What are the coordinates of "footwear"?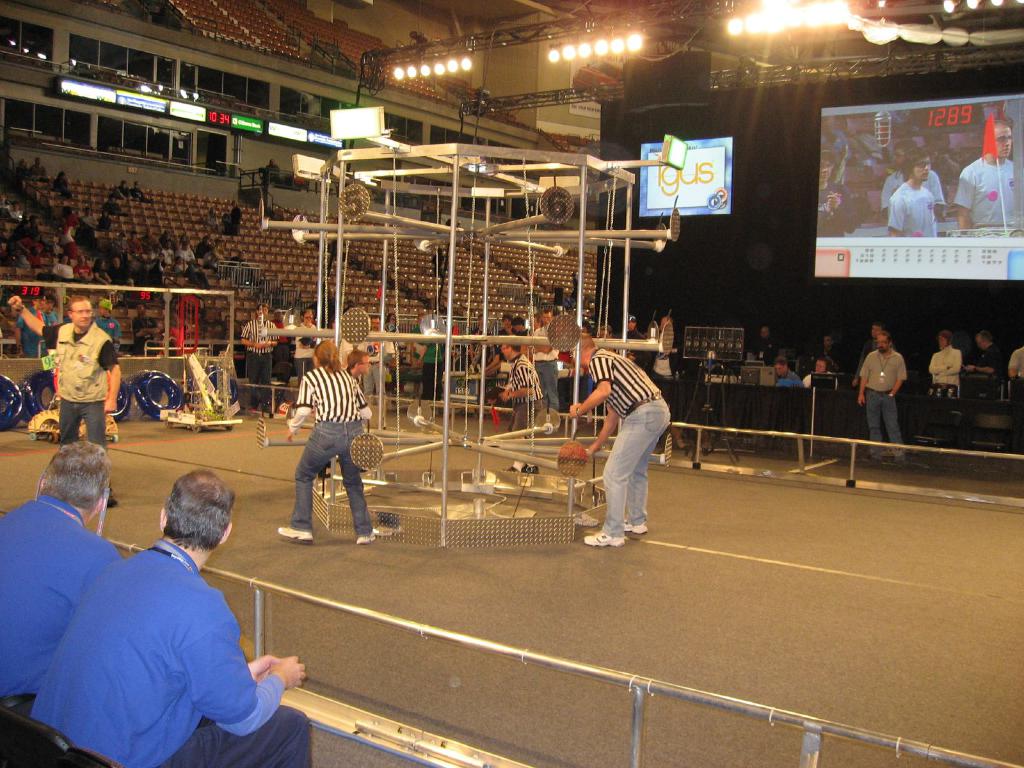
locate(351, 528, 376, 545).
